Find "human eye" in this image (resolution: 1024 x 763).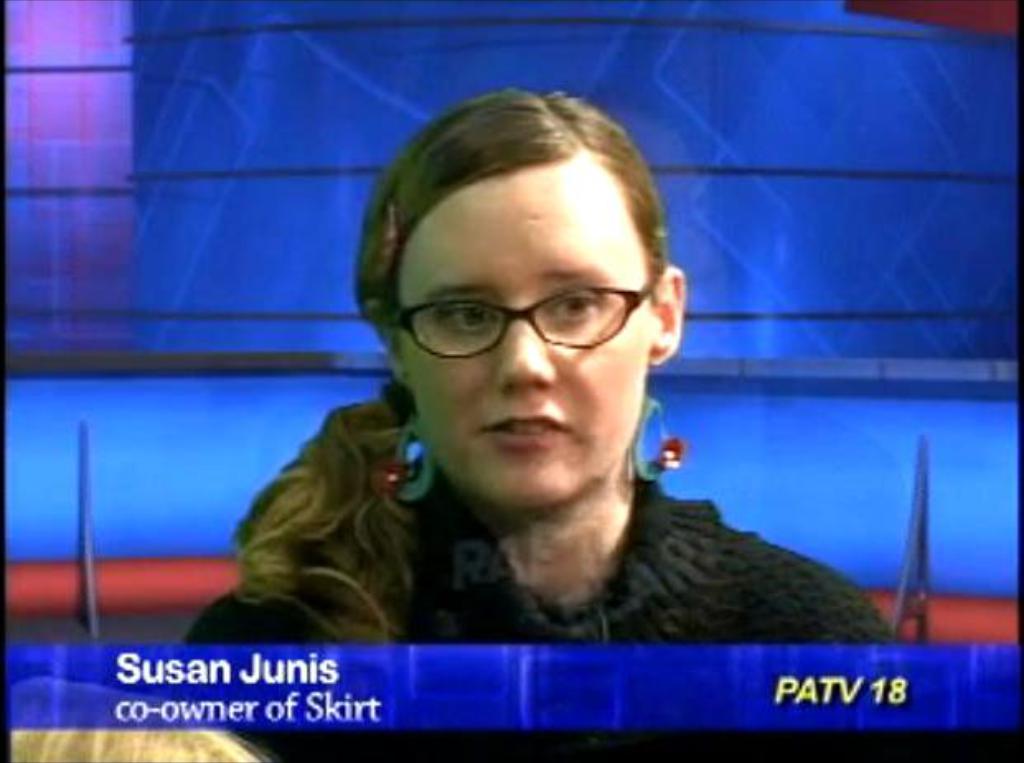
541 285 605 326.
